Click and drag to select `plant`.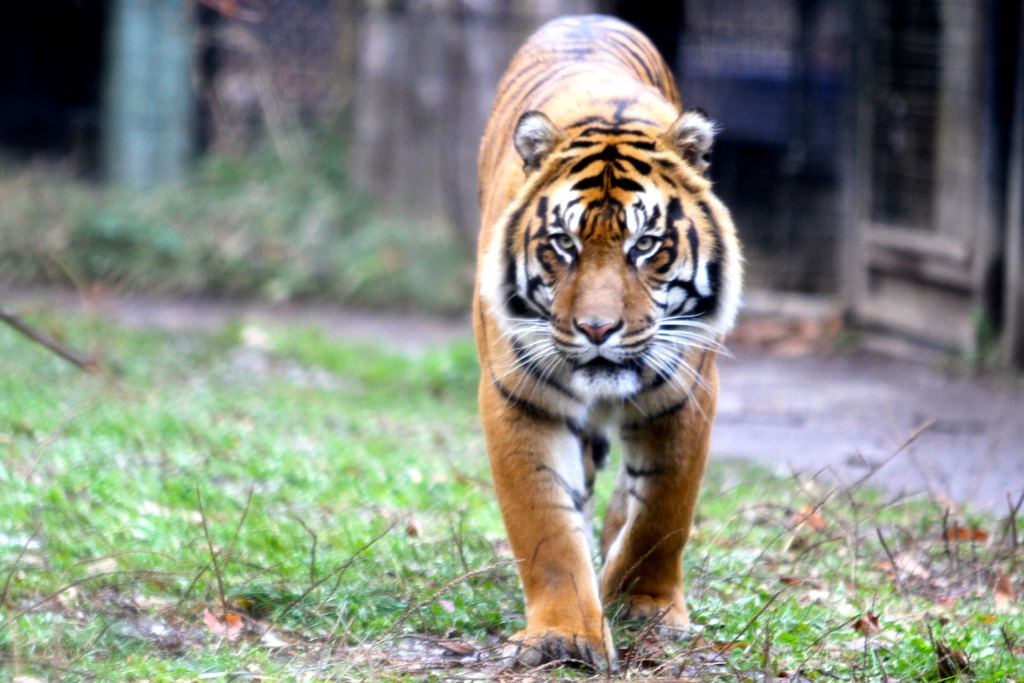
Selection: bbox(964, 302, 999, 368).
